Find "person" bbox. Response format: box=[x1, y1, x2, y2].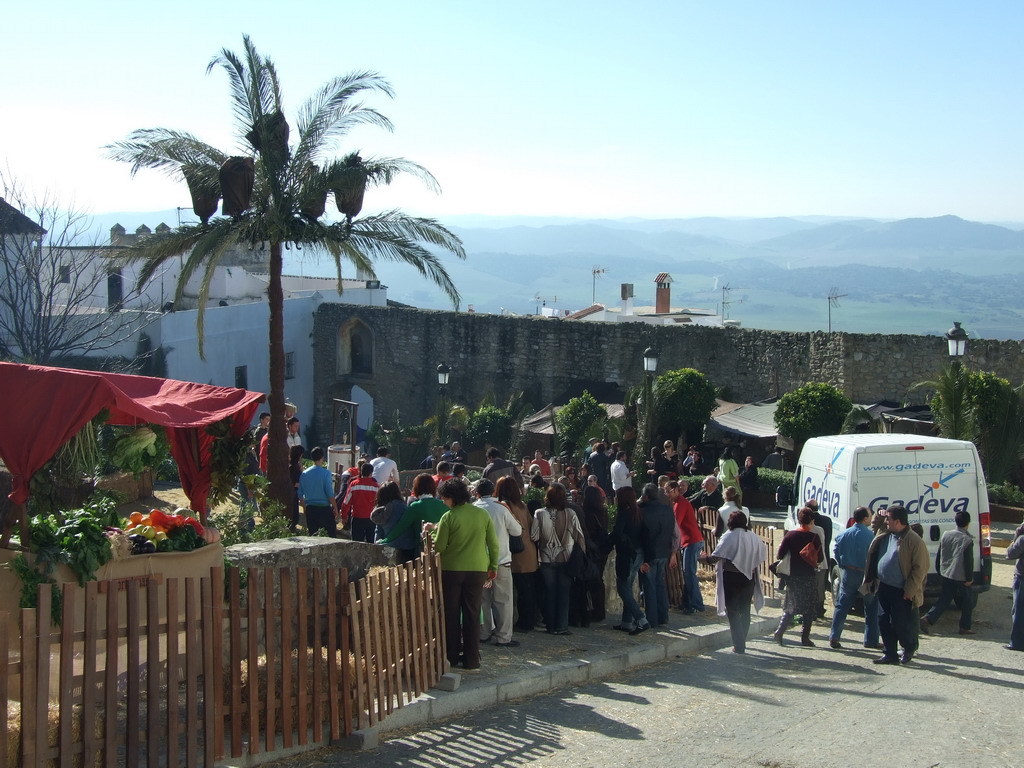
box=[450, 459, 468, 492].
